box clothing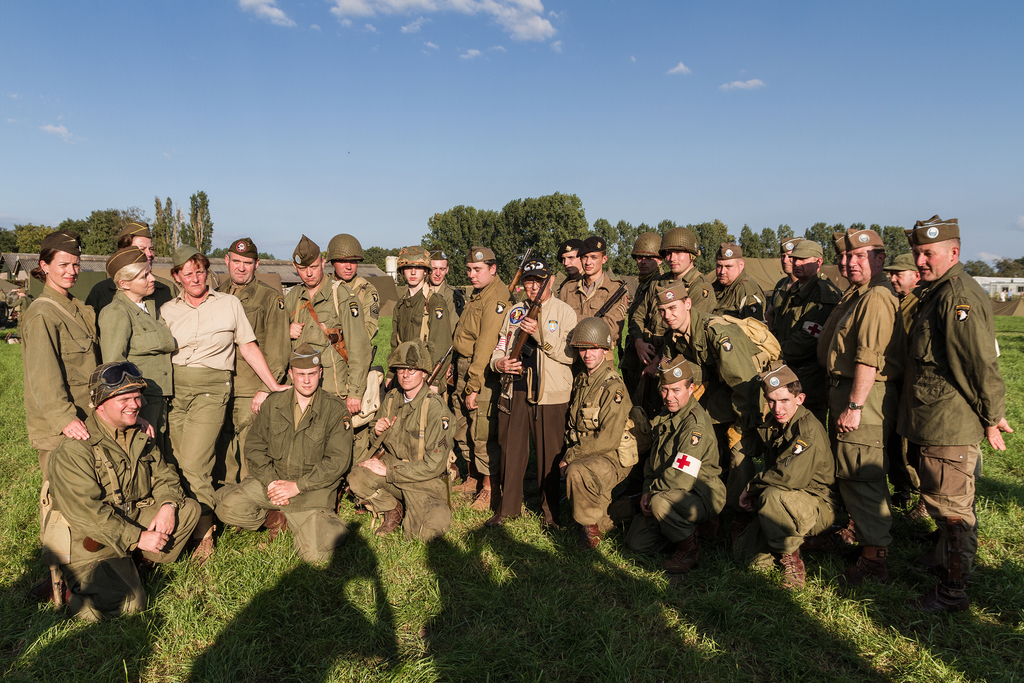
205:468:358:559
